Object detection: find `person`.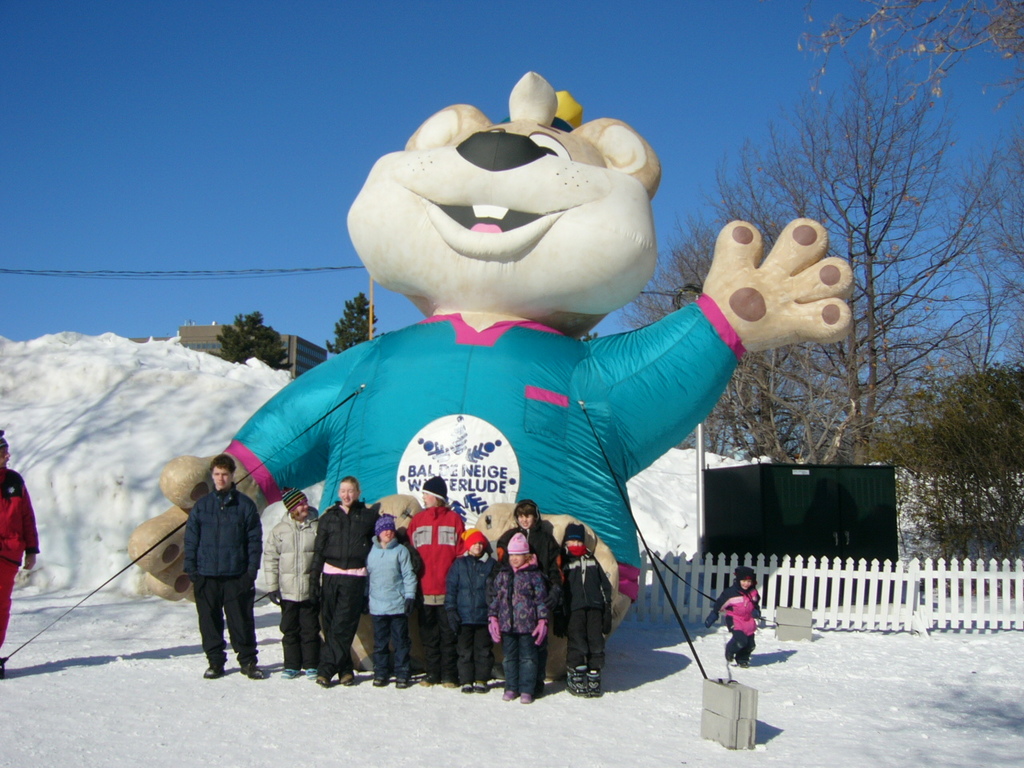
[705,563,767,666].
